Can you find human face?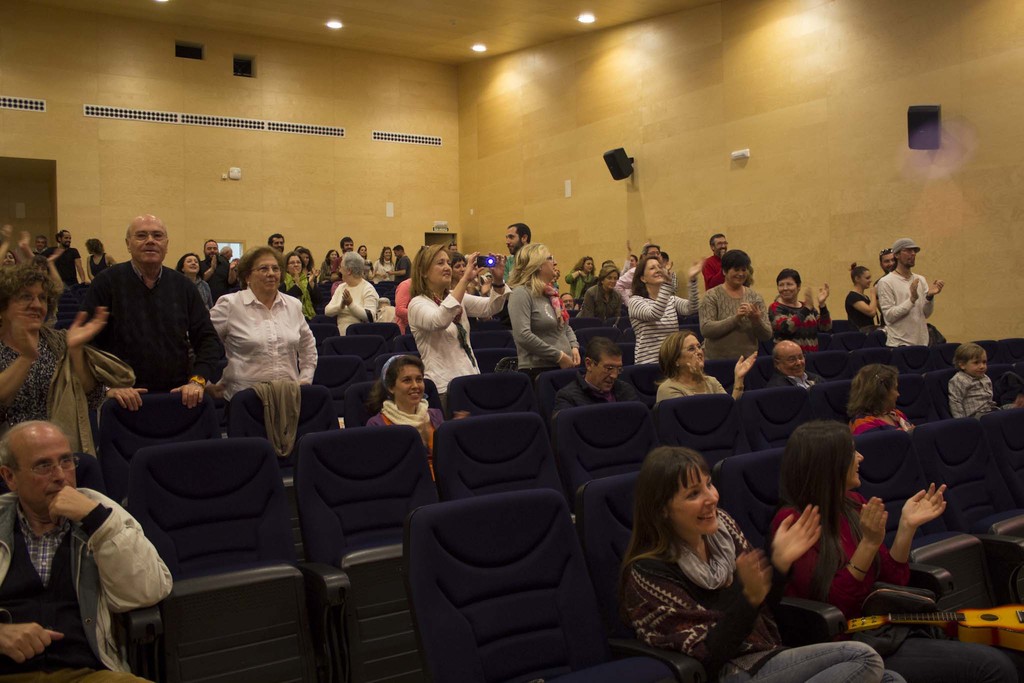
Yes, bounding box: locate(9, 281, 45, 324).
